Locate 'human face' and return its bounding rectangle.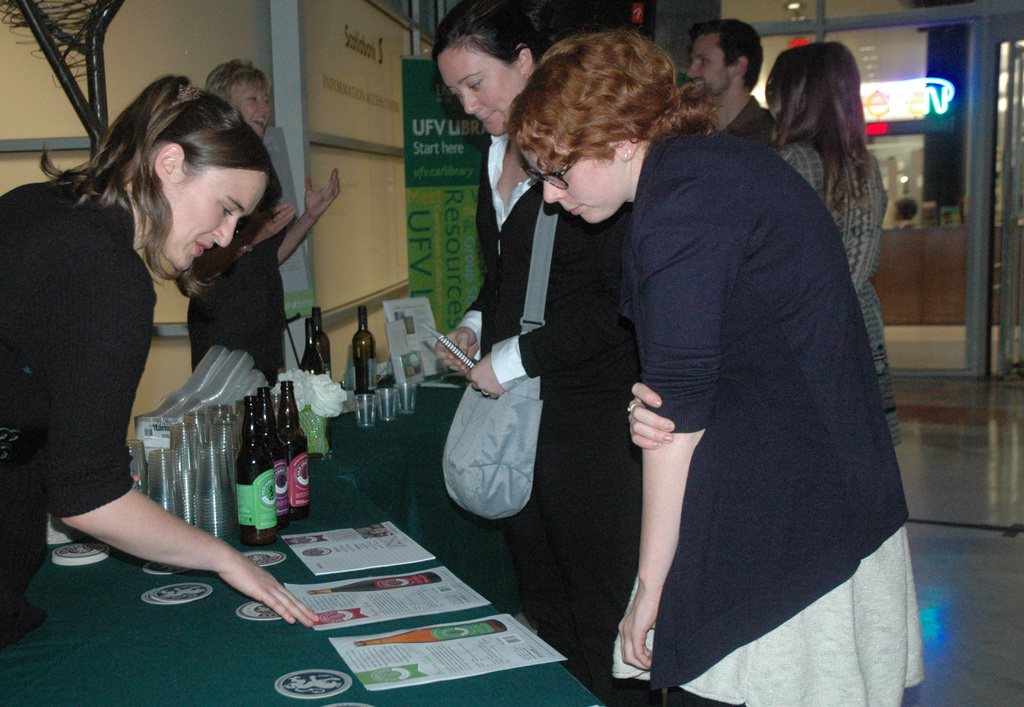
[172,170,268,269].
